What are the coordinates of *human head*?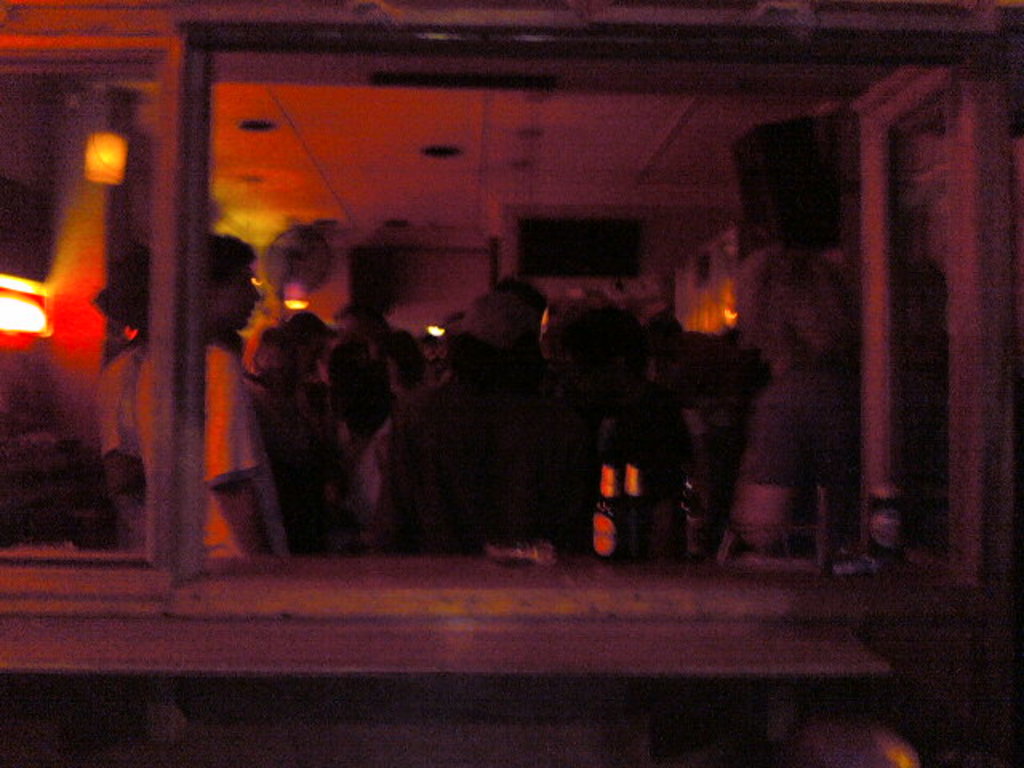
{"left": 203, "top": 240, "right": 259, "bottom": 334}.
